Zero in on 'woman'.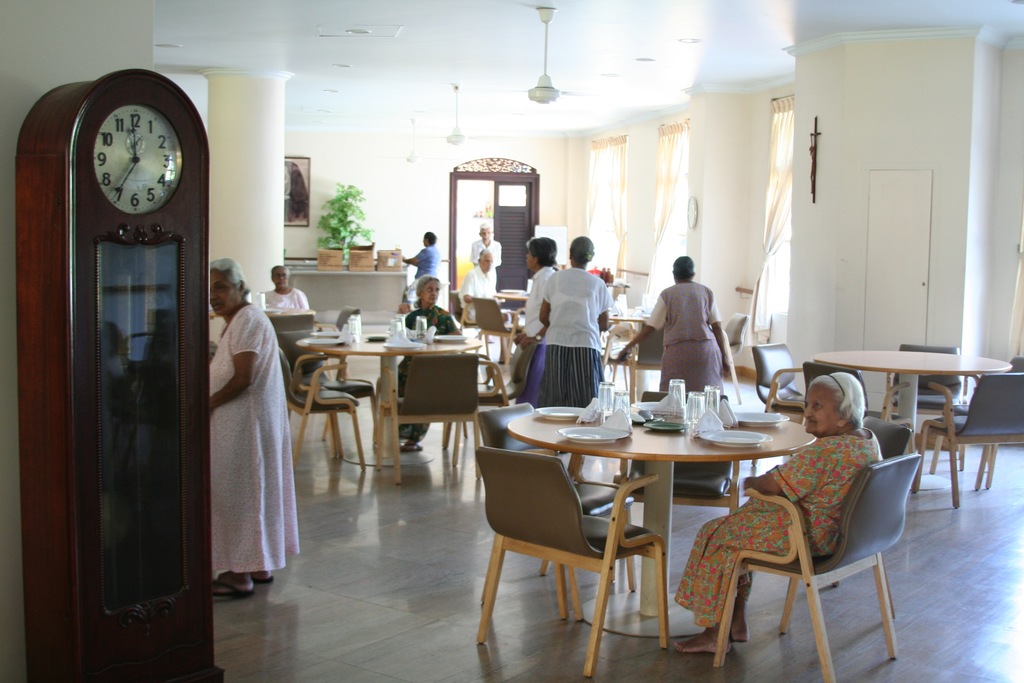
Zeroed in: bbox(539, 235, 612, 413).
